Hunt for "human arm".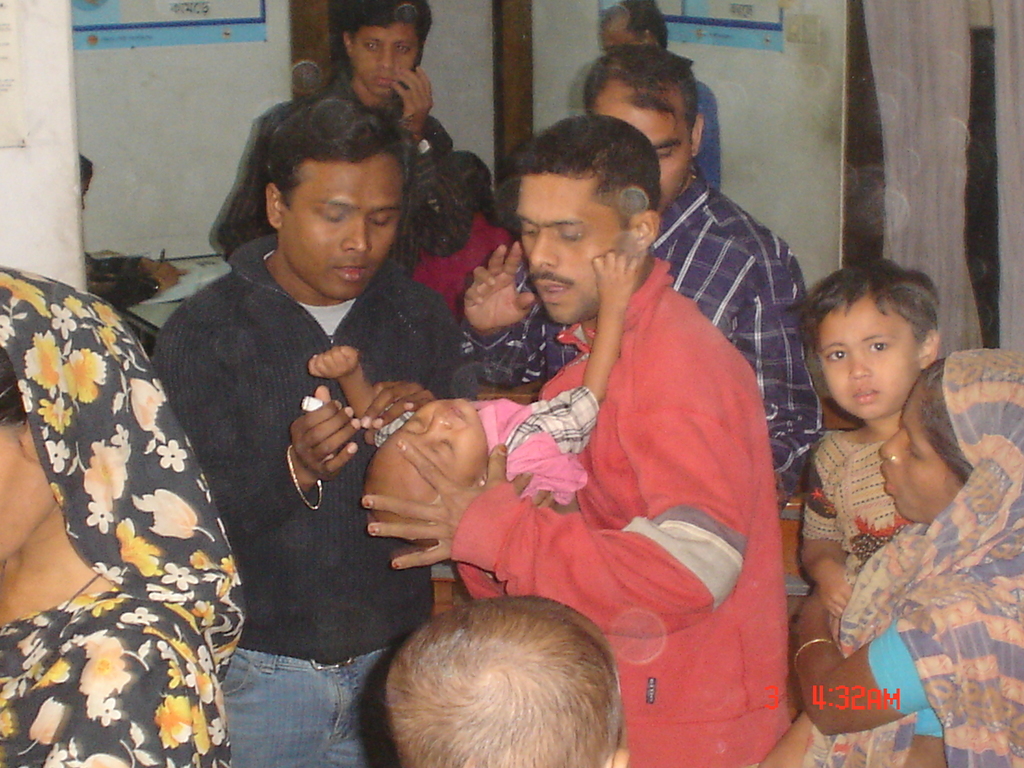
Hunted down at 306:339:410:447.
